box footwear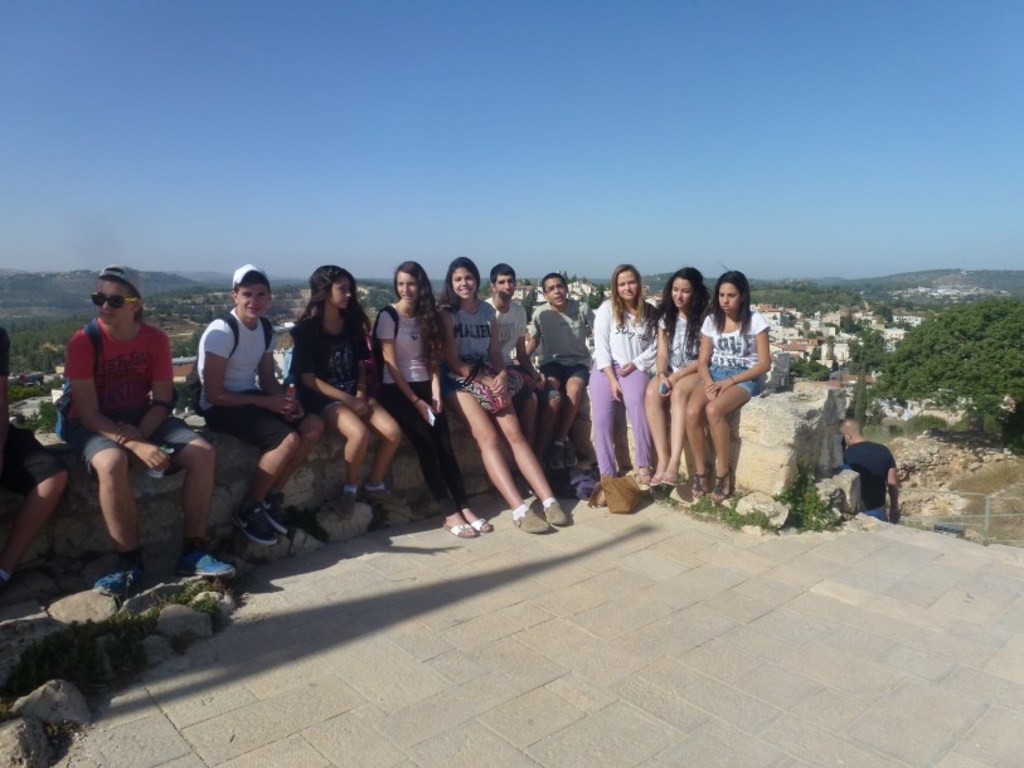
644/485/660/486
